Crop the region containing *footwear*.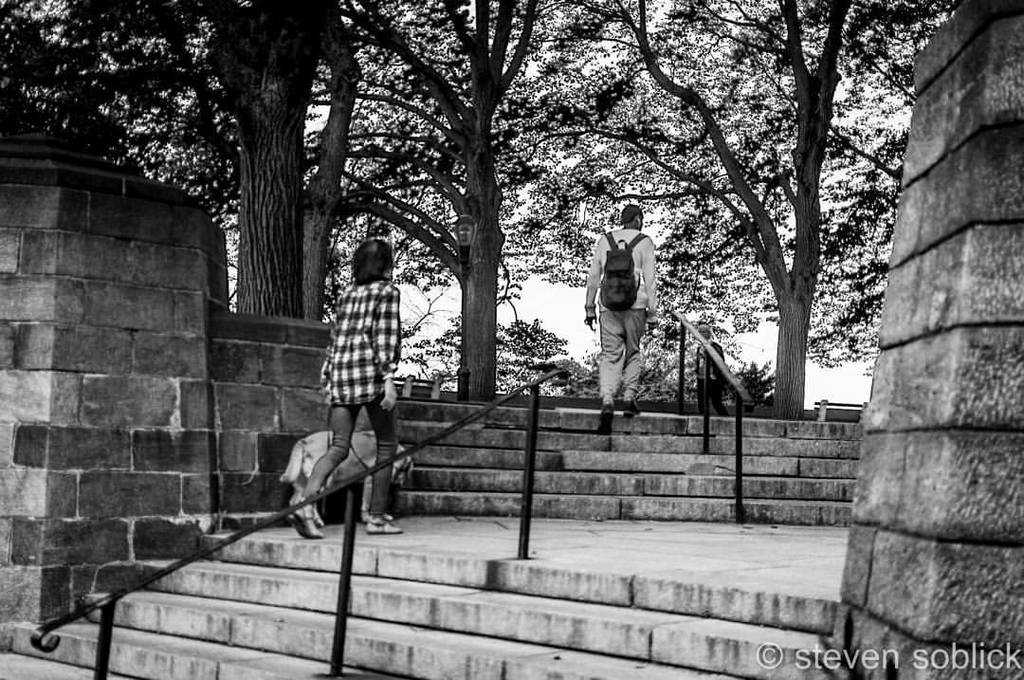
Crop region: {"left": 366, "top": 514, "right": 403, "bottom": 535}.
